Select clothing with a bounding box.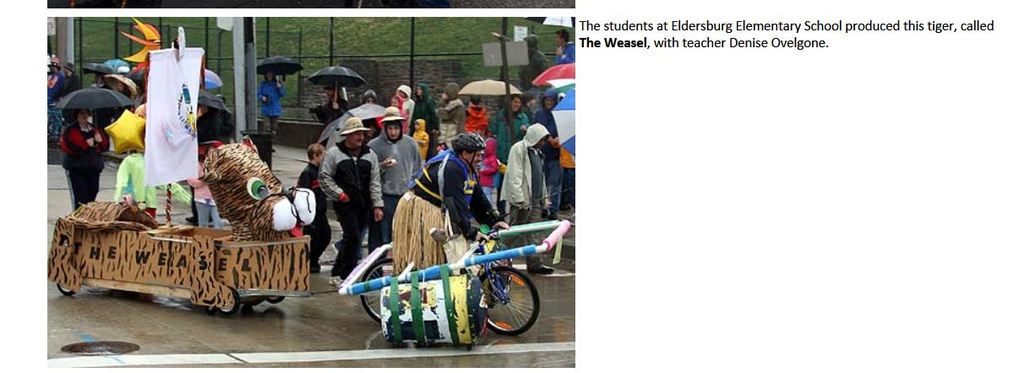
{"left": 489, "top": 108, "right": 529, "bottom": 203}.
